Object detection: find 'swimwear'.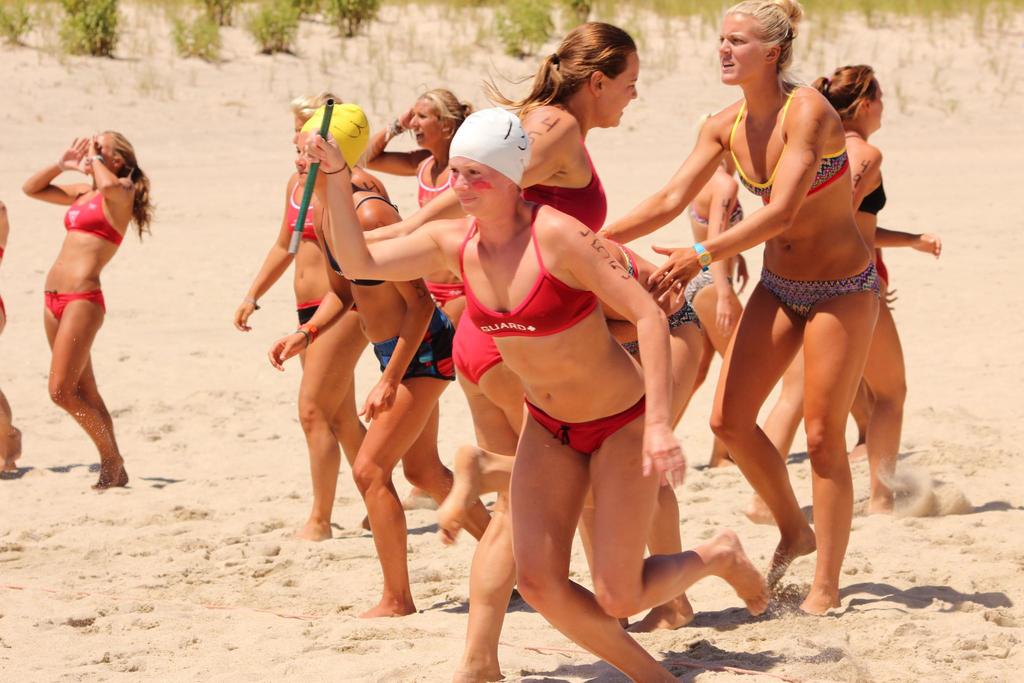
box=[687, 174, 744, 236].
